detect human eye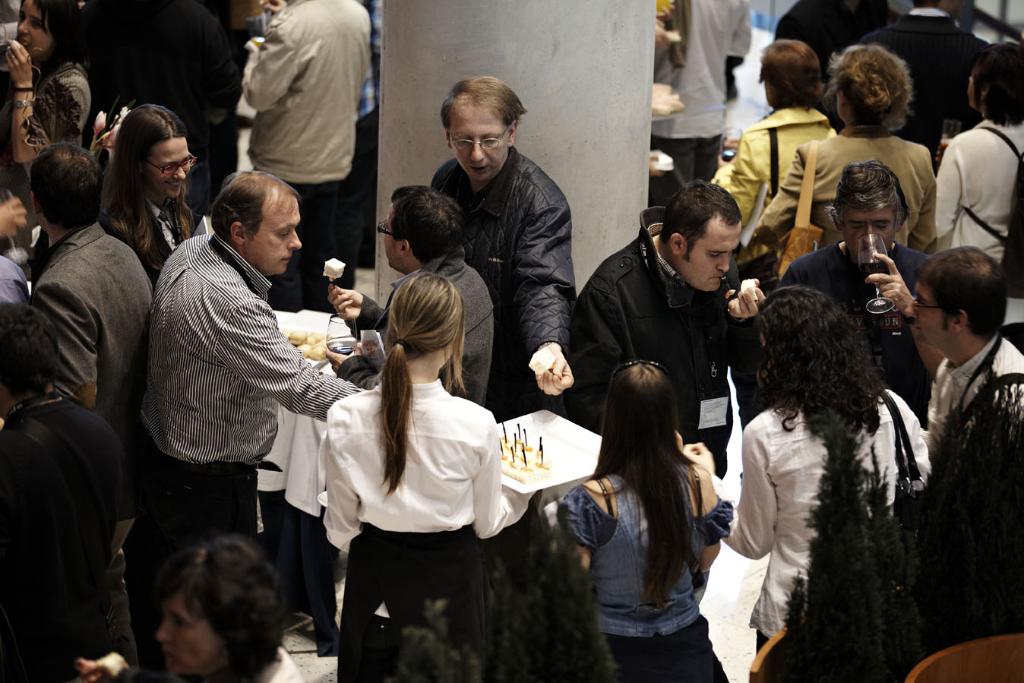
box=[704, 251, 722, 259]
